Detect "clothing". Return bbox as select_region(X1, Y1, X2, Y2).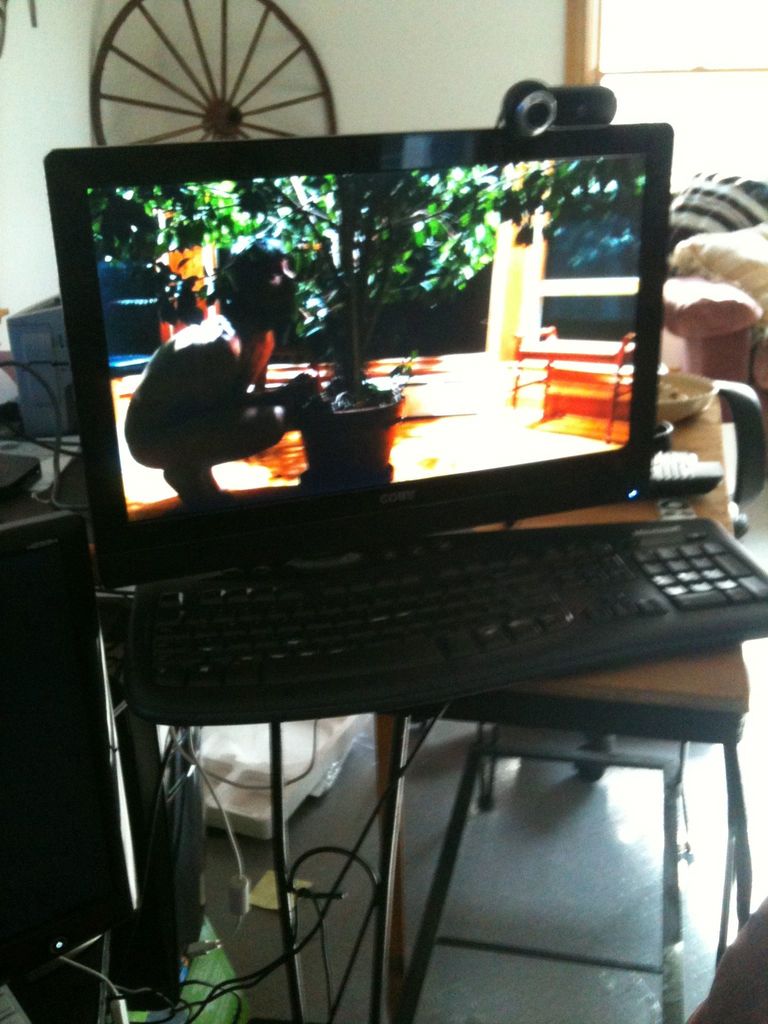
select_region(135, 279, 278, 503).
